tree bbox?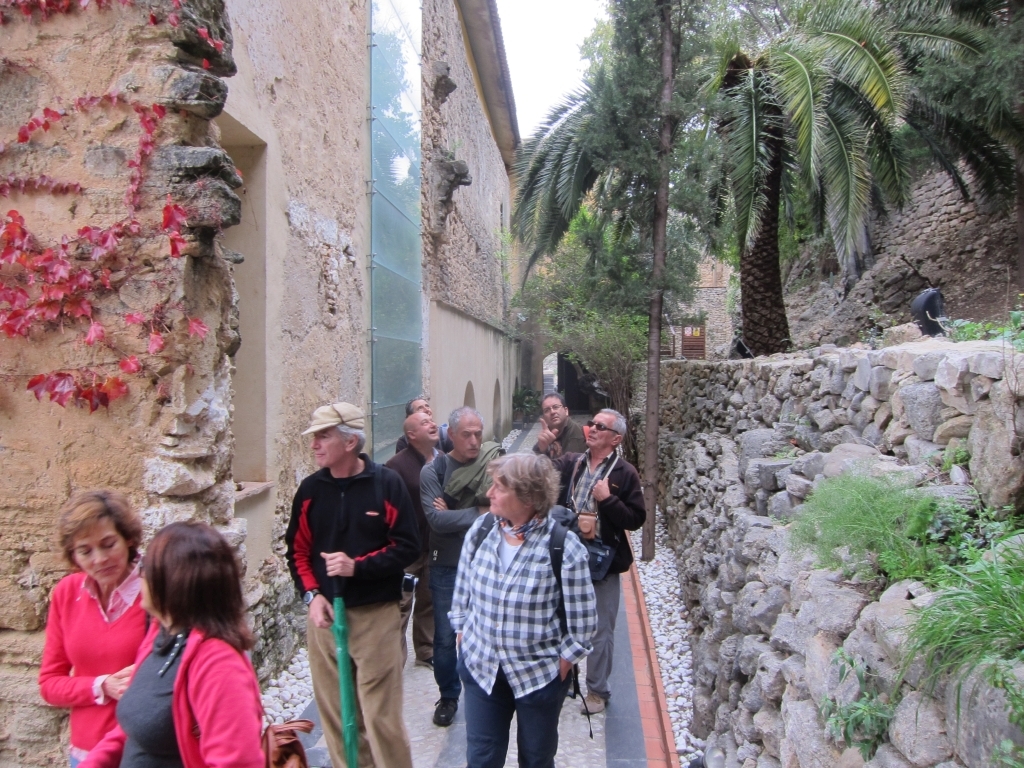
(499, 0, 994, 356)
